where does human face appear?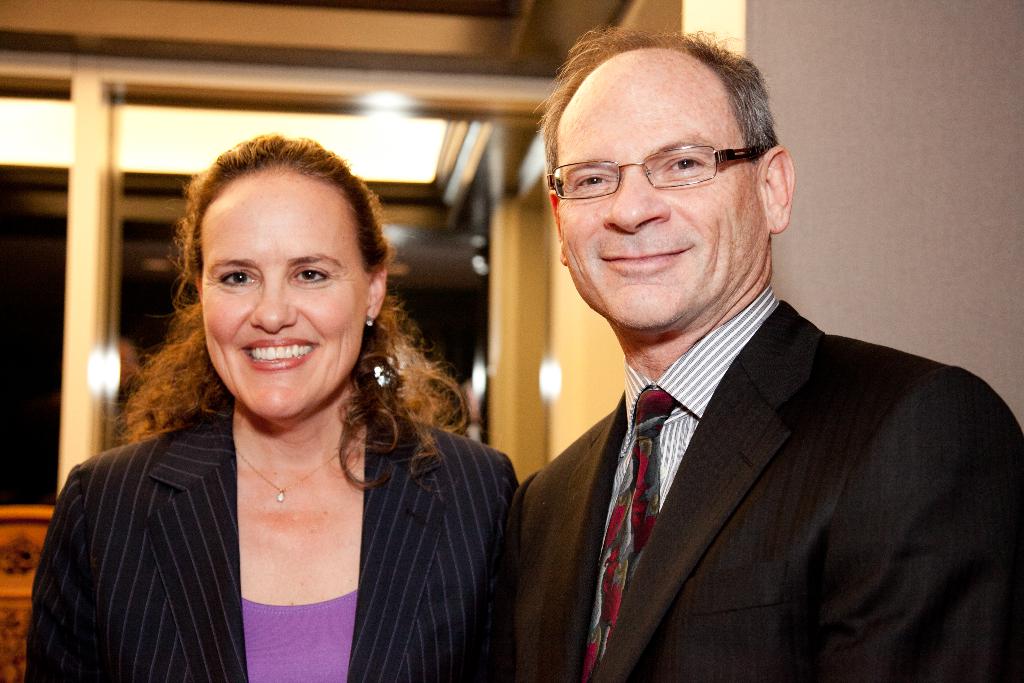
Appears at bbox(562, 63, 763, 334).
